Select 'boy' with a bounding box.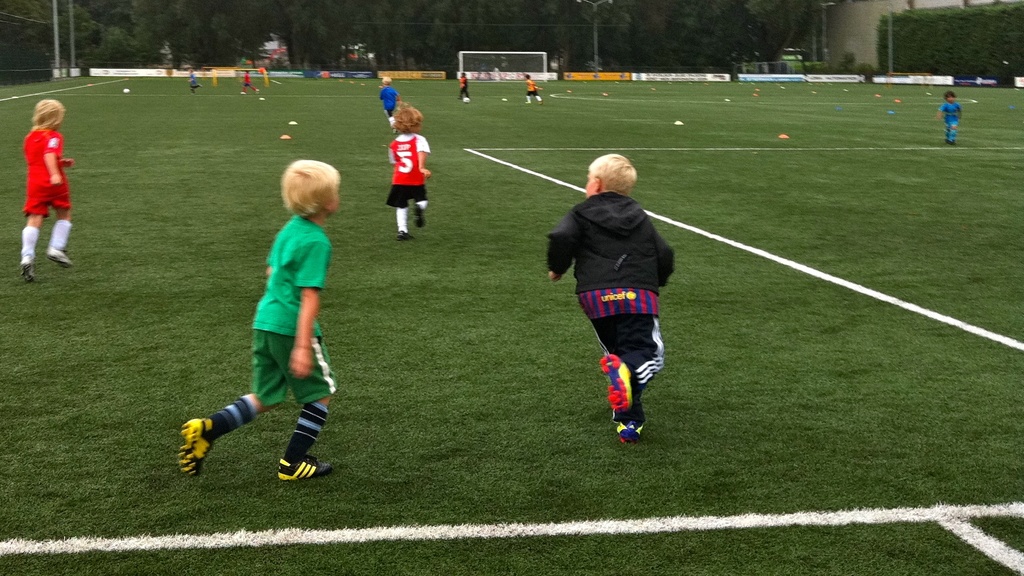
bbox=[376, 74, 400, 124].
